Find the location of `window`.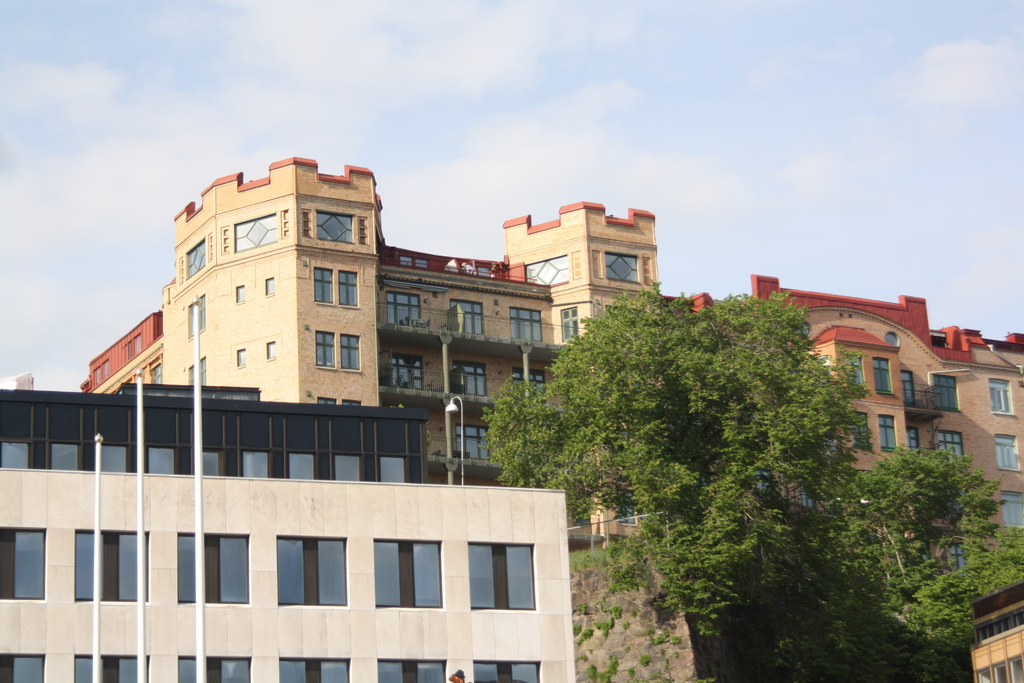
Location: bbox=(514, 370, 548, 399).
